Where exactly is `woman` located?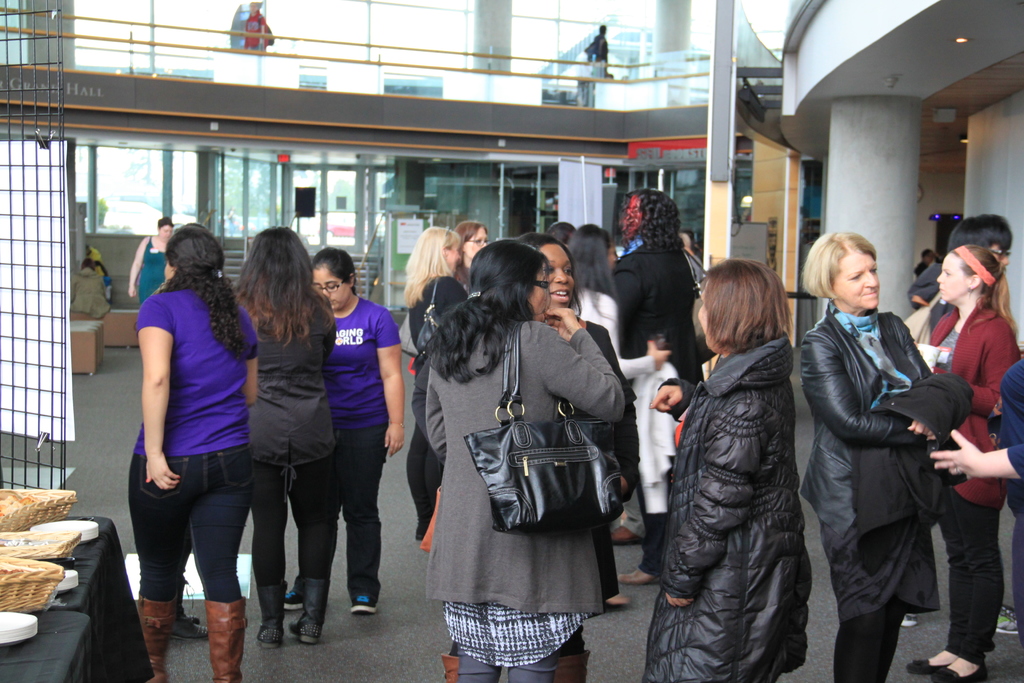
Its bounding box is <region>401, 226, 465, 550</region>.
